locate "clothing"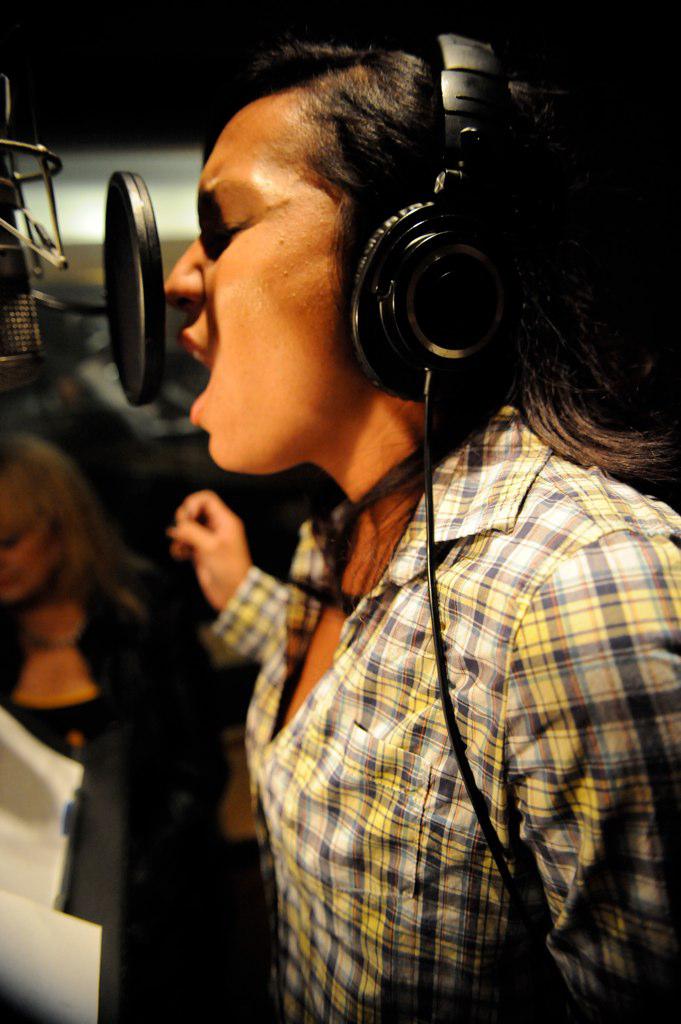
201 403 680 1023
